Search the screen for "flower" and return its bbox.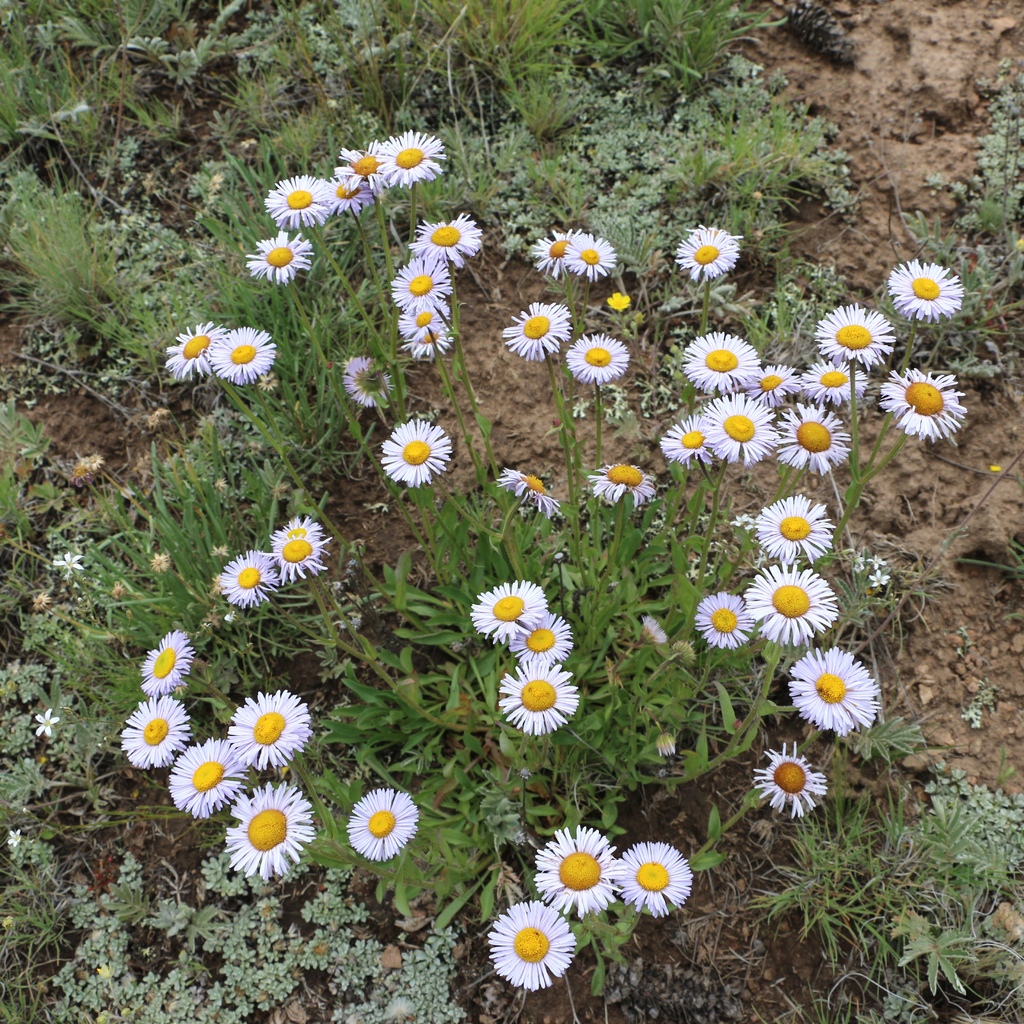
Found: x1=143 y1=625 x2=195 y2=692.
